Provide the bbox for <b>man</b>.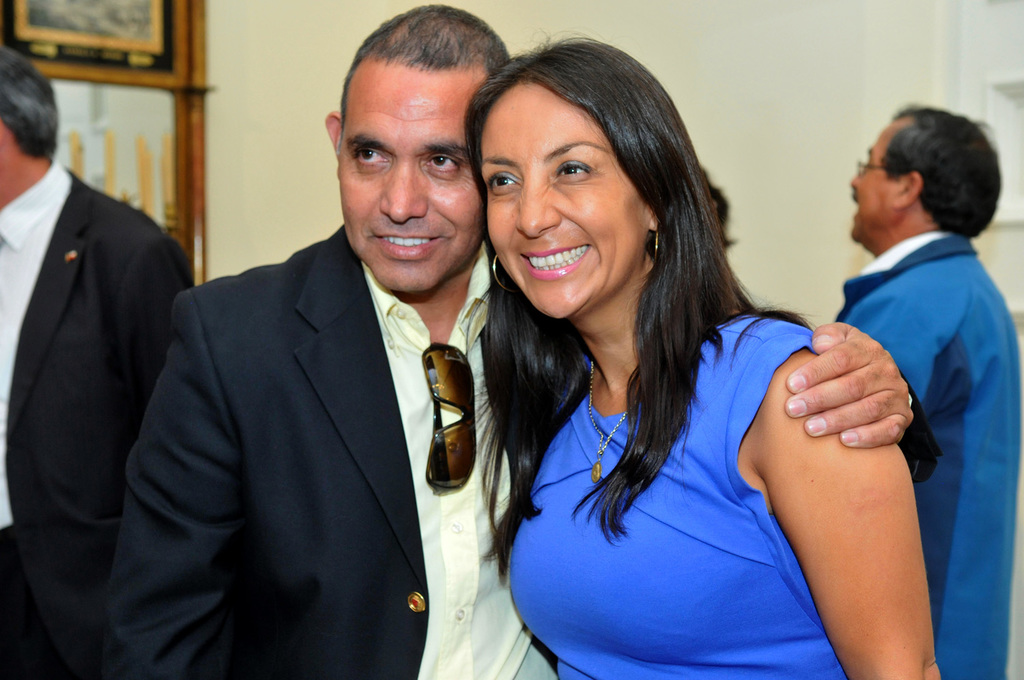
crop(105, 5, 914, 679).
